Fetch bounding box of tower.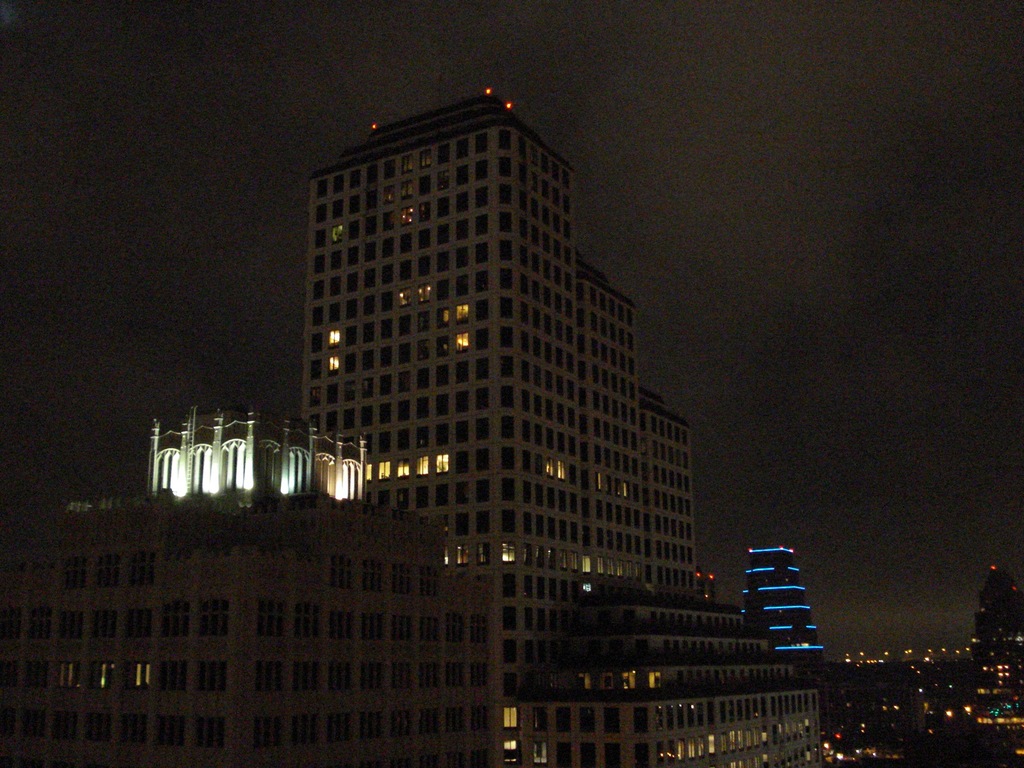
Bbox: 257,76,708,610.
